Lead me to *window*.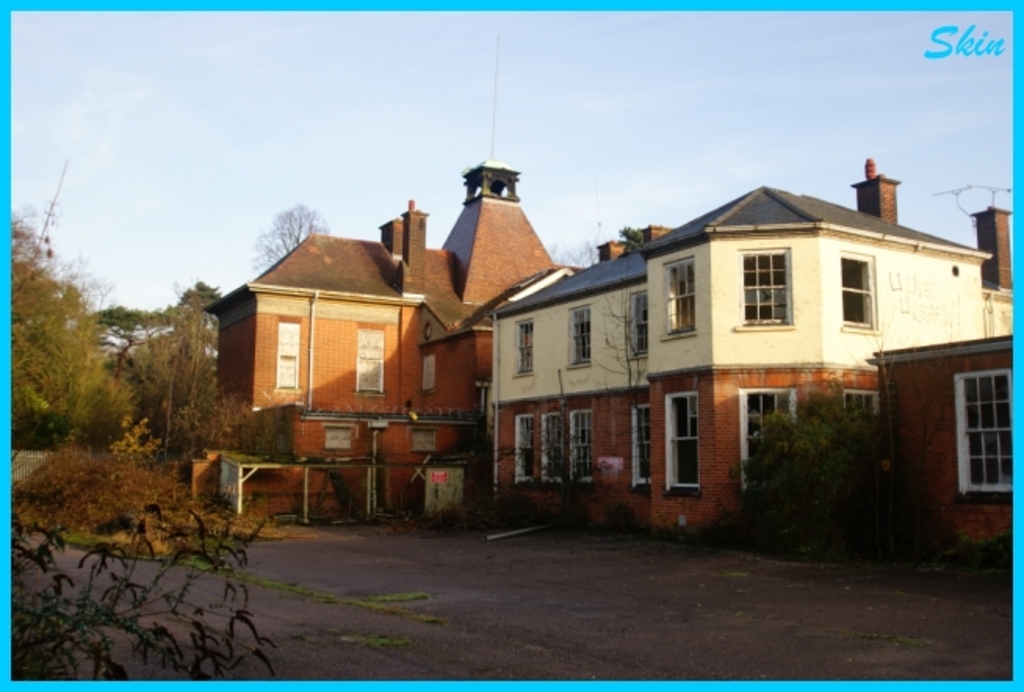
Lead to 839:254:869:330.
